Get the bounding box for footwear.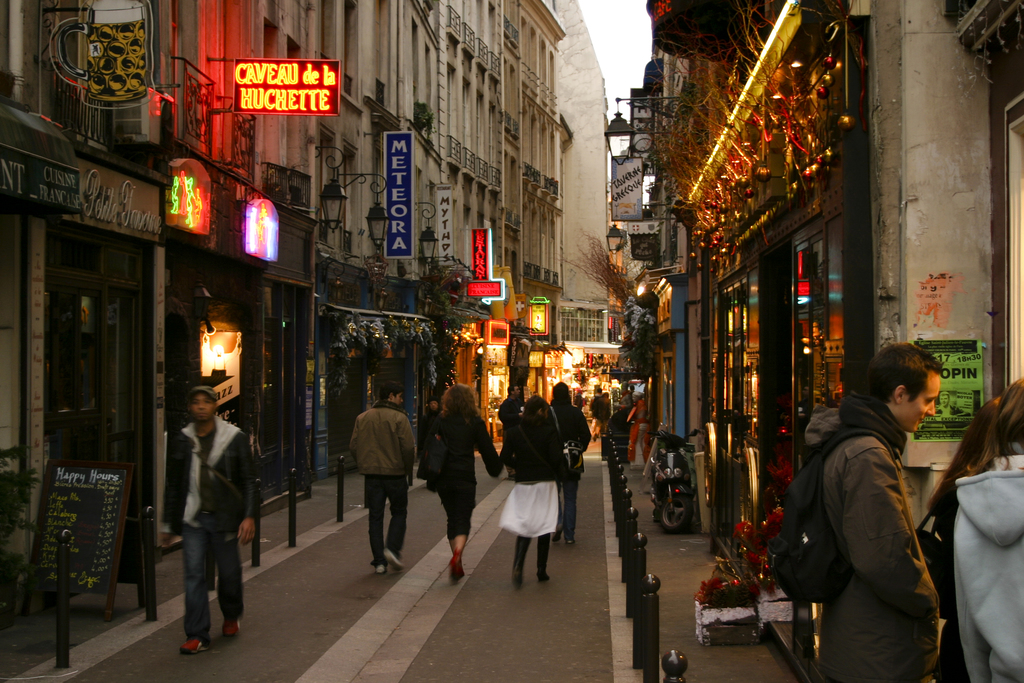
<region>449, 549, 468, 586</region>.
